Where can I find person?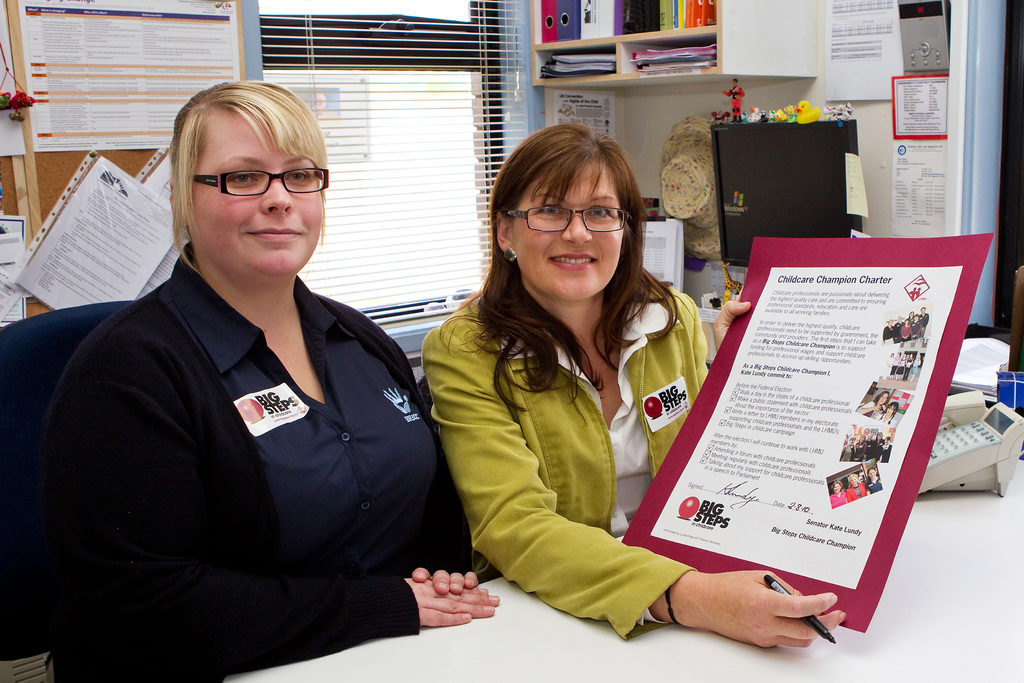
You can find it at <region>829, 482, 852, 507</region>.
